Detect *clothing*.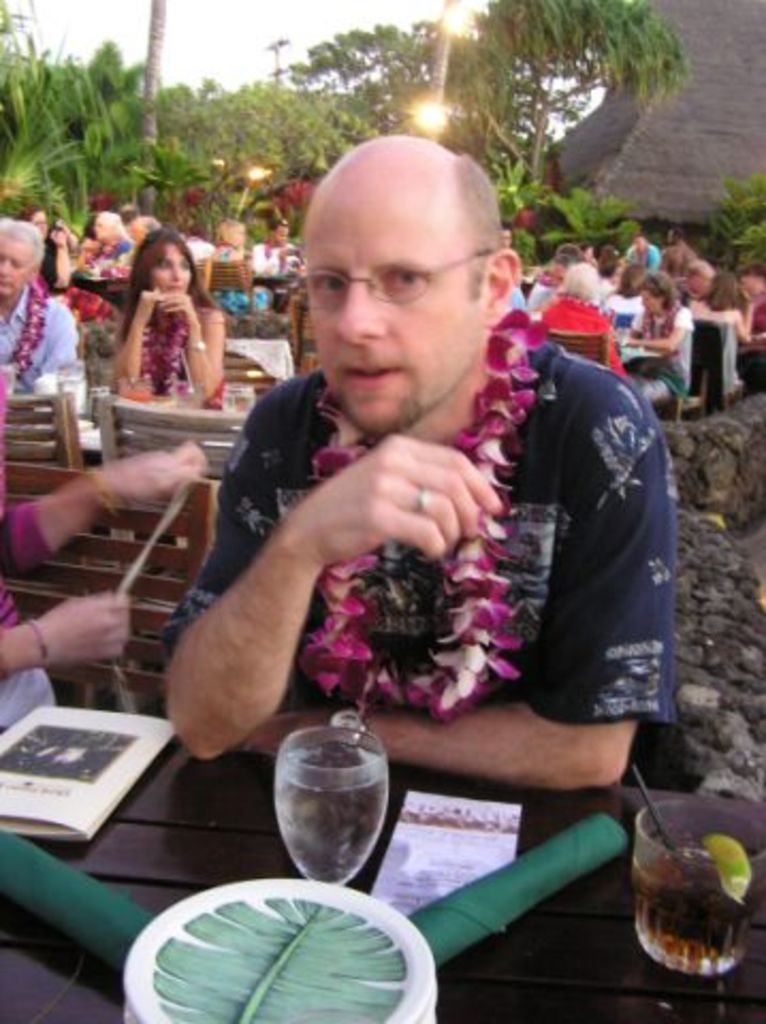
Detected at [left=0, top=503, right=55, bottom=734].
